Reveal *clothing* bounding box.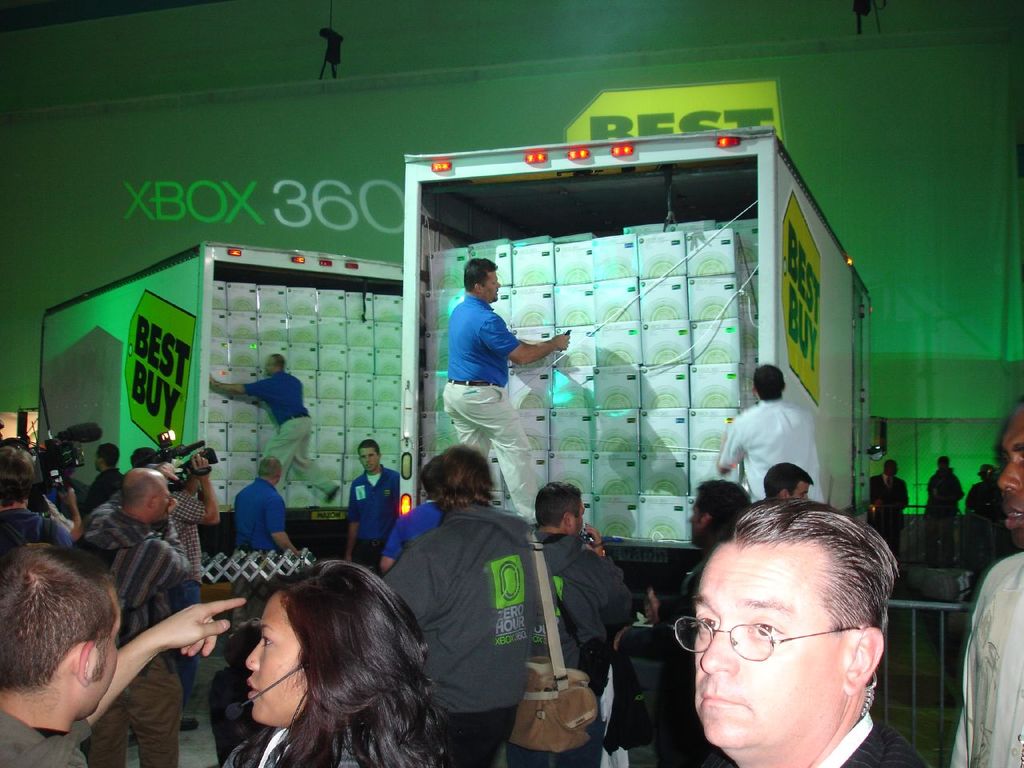
Revealed: [169, 486, 211, 572].
